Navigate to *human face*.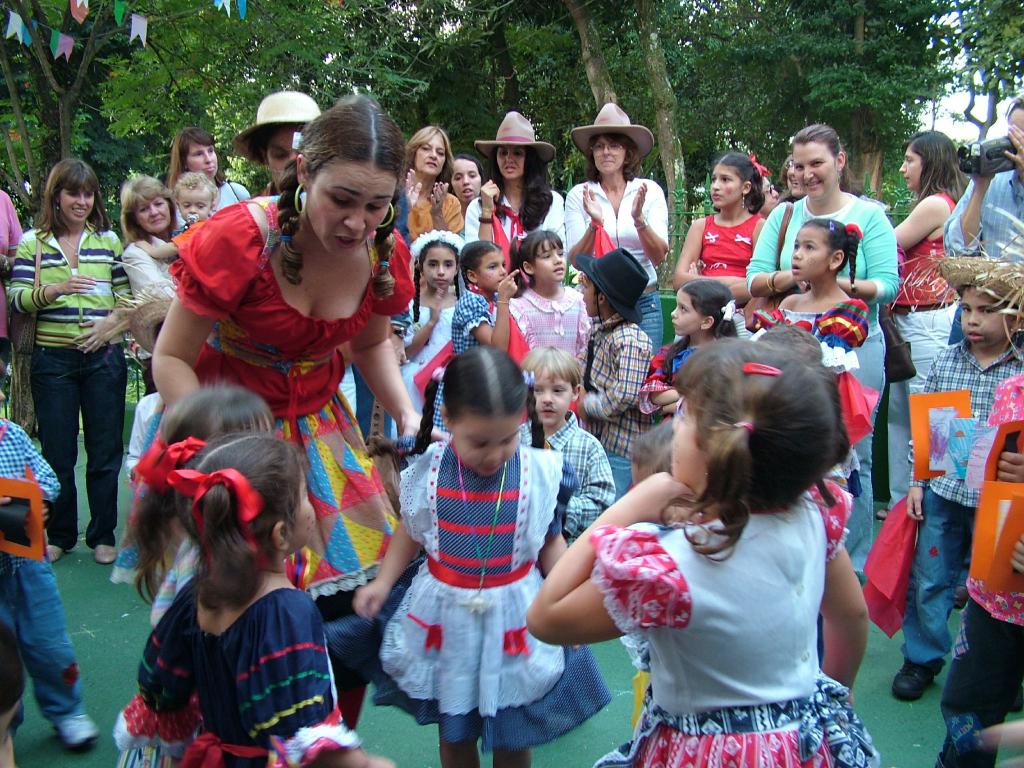
Navigation target: (309, 166, 397, 257).
